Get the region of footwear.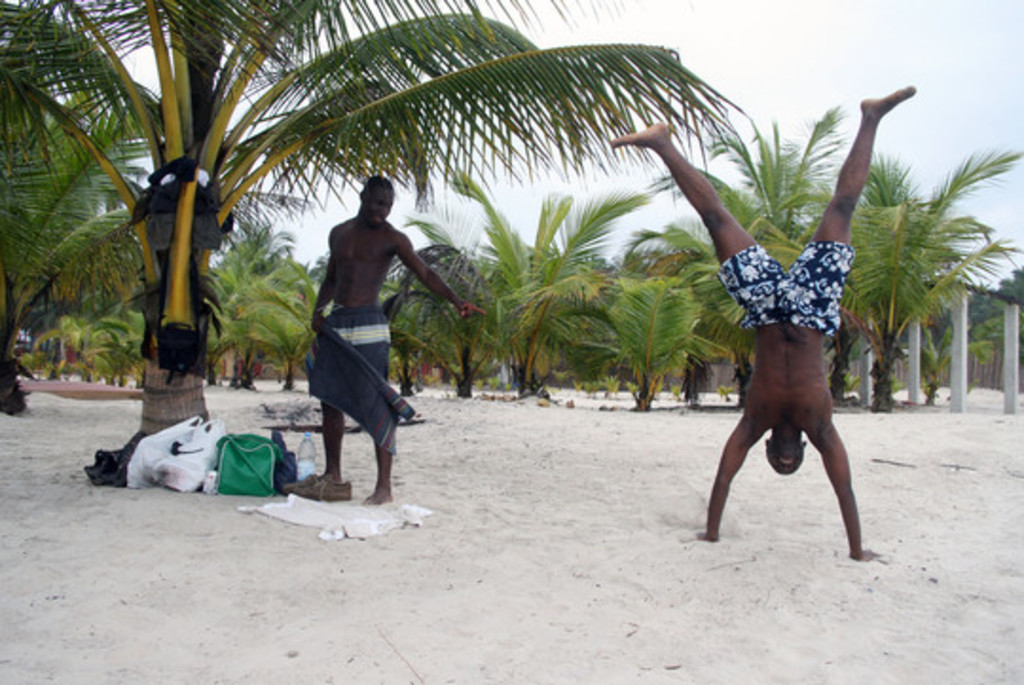
288:478:353:503.
